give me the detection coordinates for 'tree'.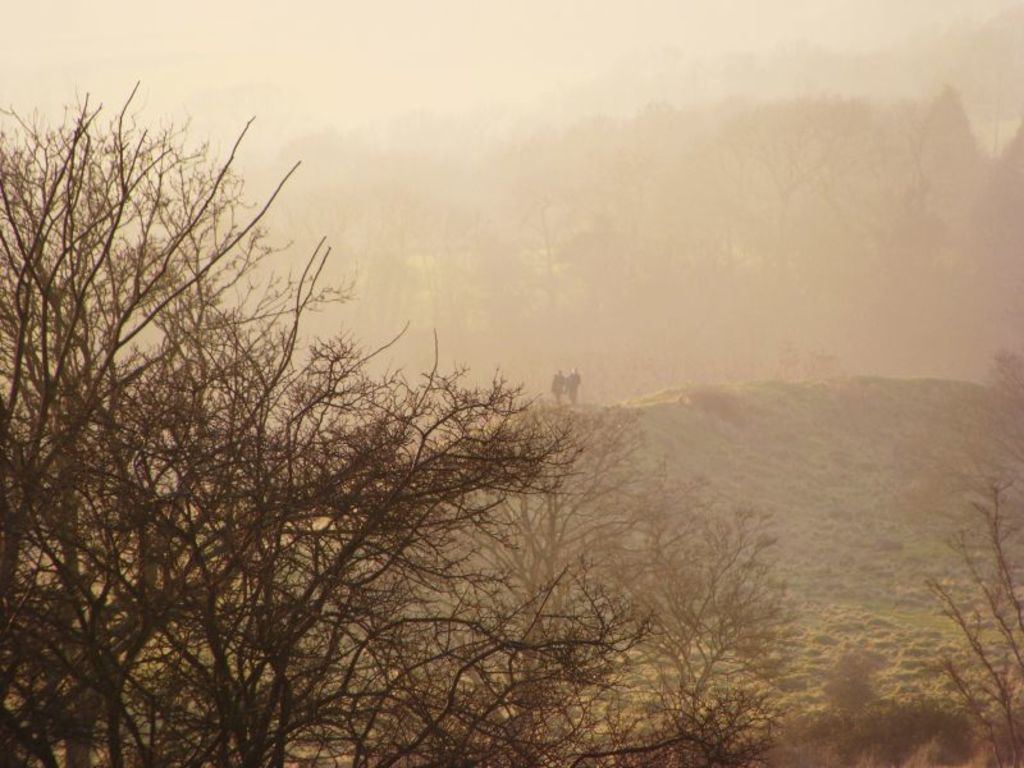
{"x1": 920, "y1": 346, "x2": 1023, "y2": 767}.
